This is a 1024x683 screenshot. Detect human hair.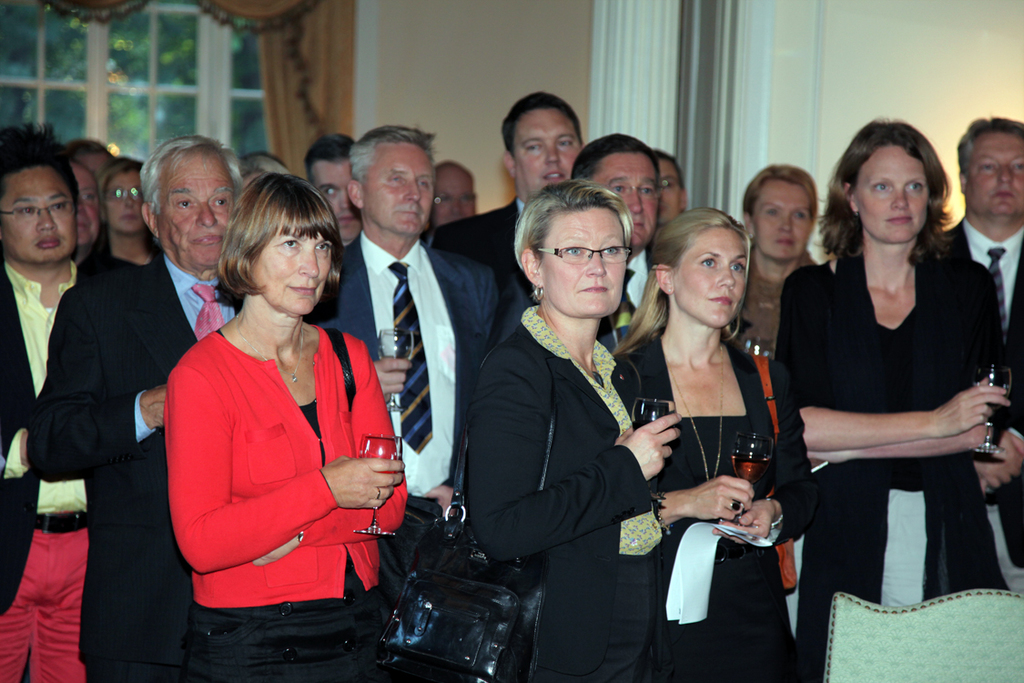
956:118:1023:179.
